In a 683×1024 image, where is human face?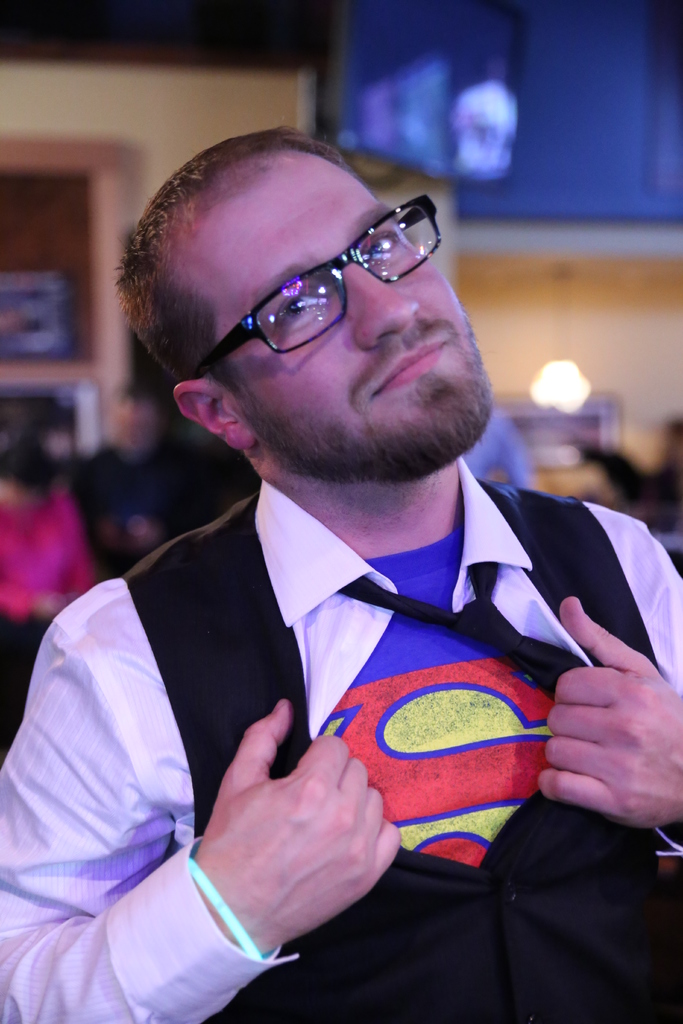
(x1=176, y1=144, x2=504, y2=490).
